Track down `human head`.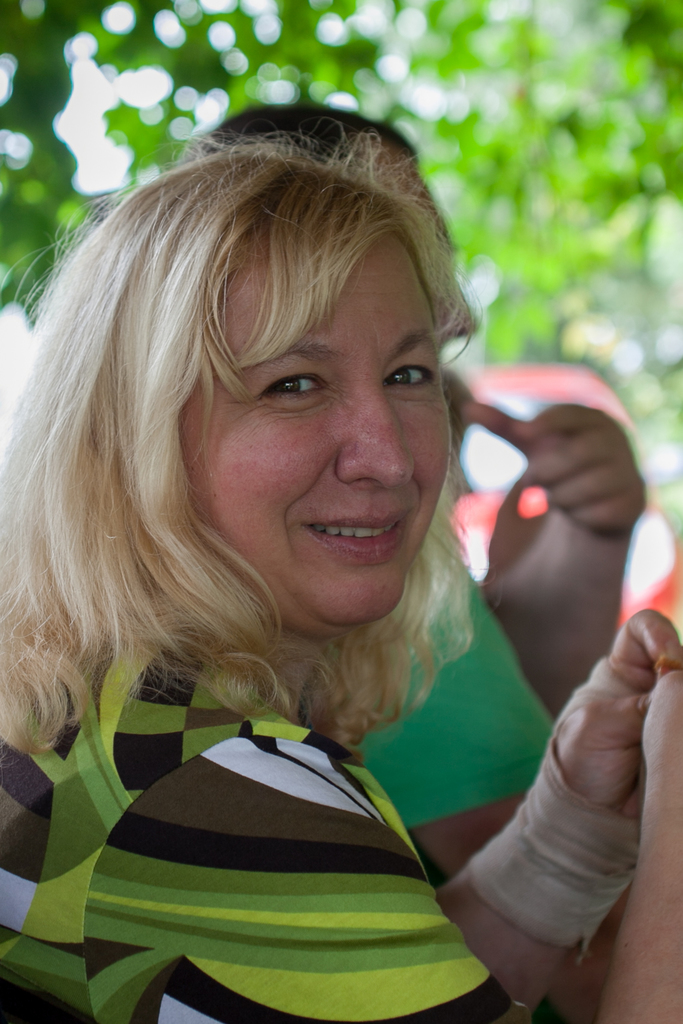
Tracked to 201/103/483/346.
